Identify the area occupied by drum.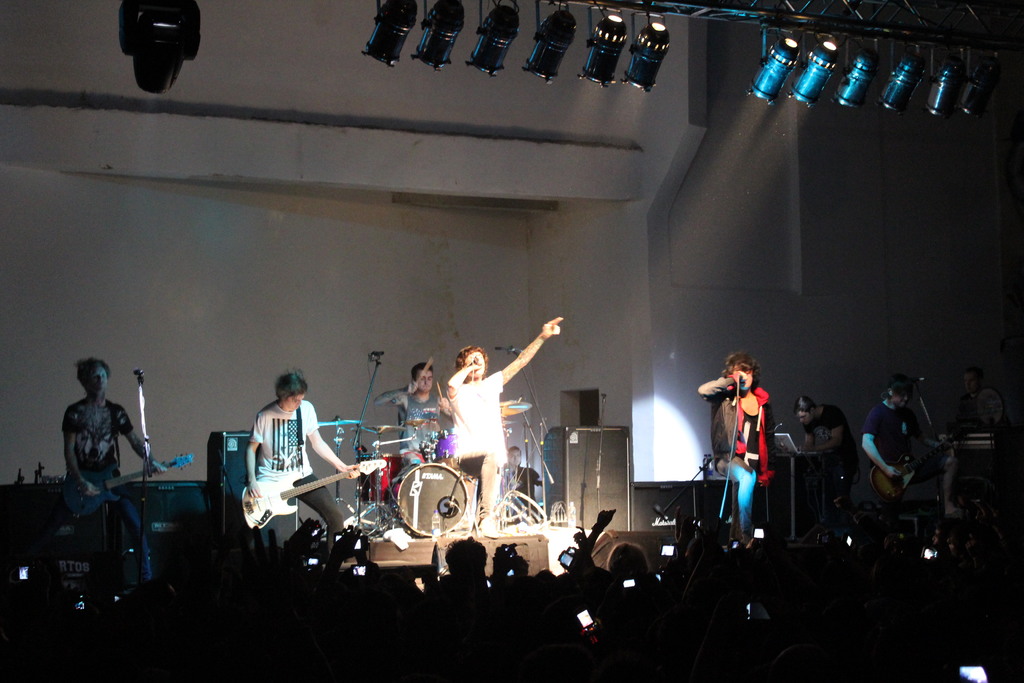
Area: pyautogui.locateOnScreen(431, 428, 461, 474).
